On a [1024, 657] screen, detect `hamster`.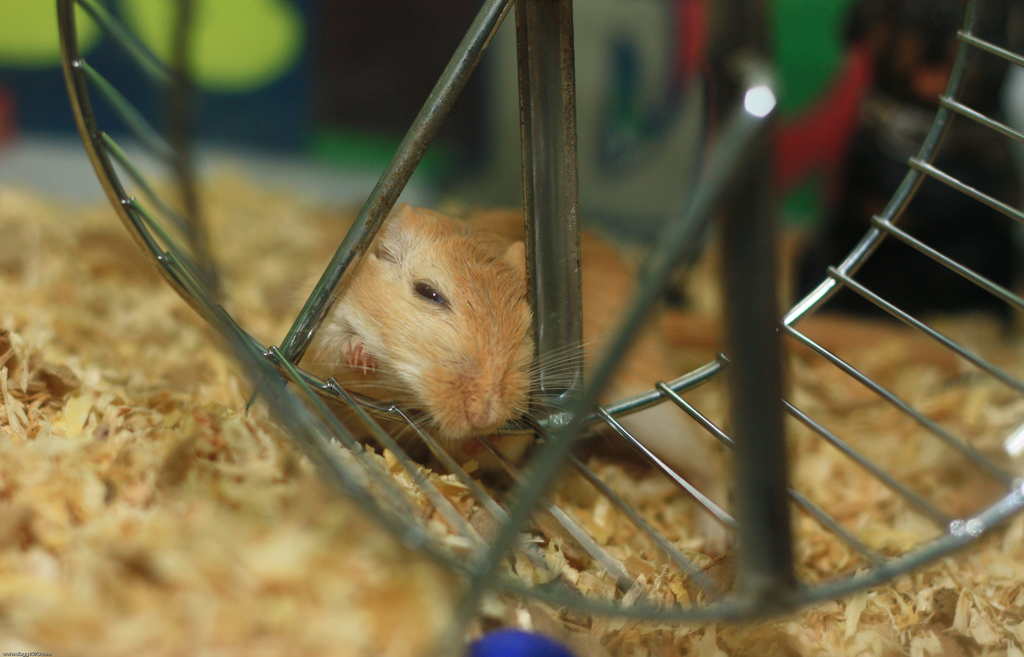
locate(275, 204, 738, 553).
